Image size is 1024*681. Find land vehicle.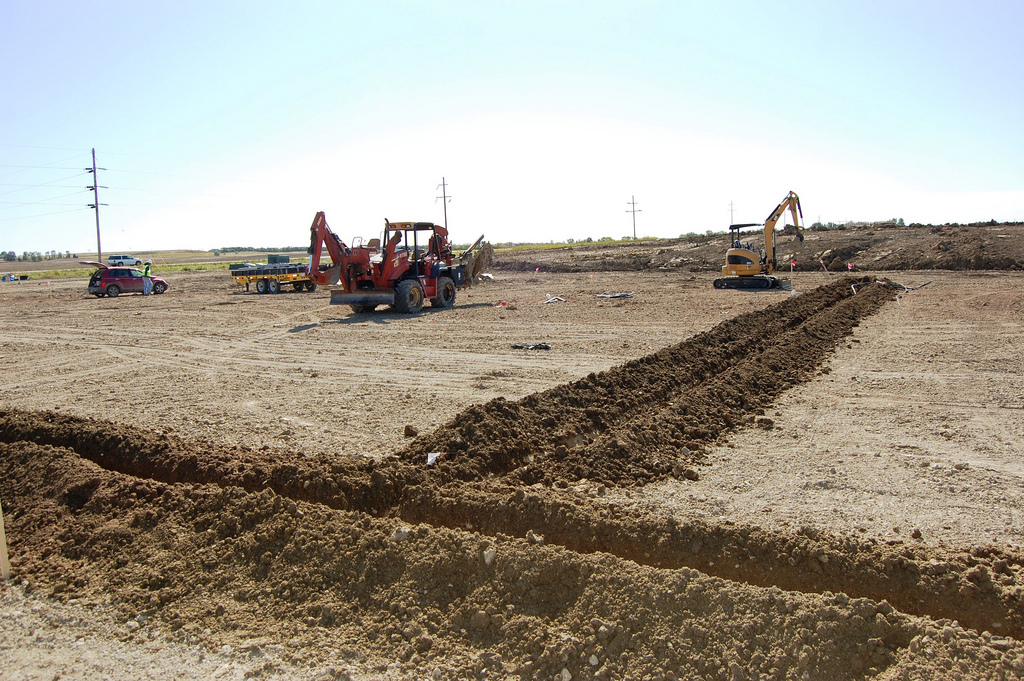
<region>231, 265, 318, 290</region>.
